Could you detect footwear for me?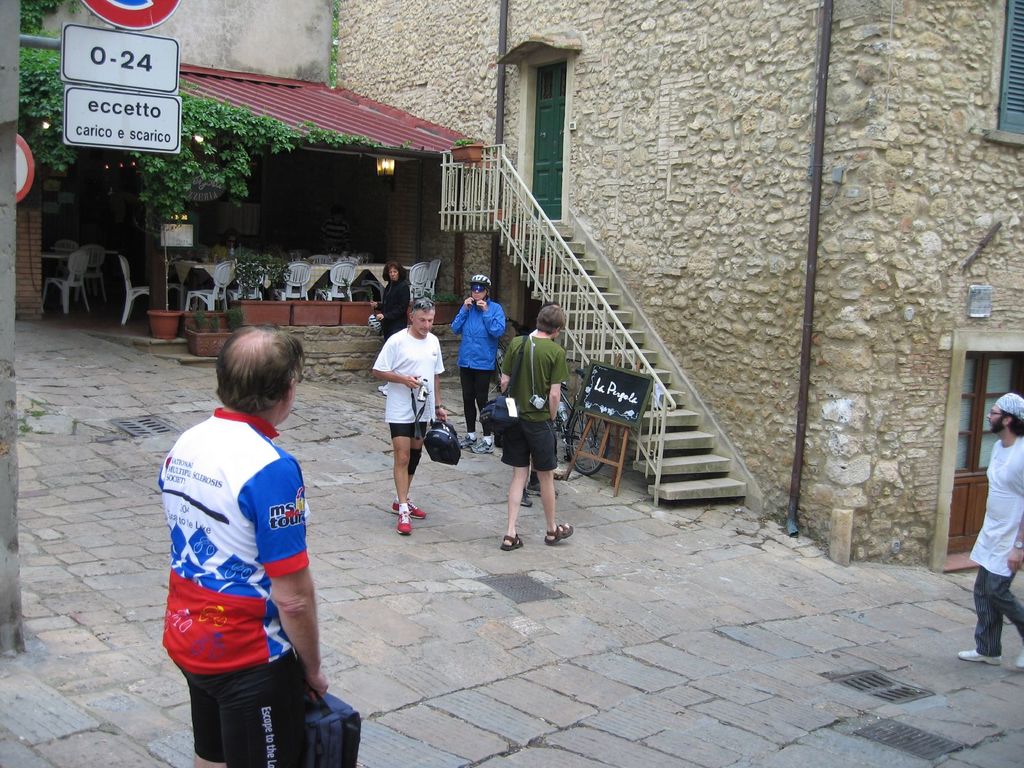
Detection result: region(518, 487, 532, 507).
